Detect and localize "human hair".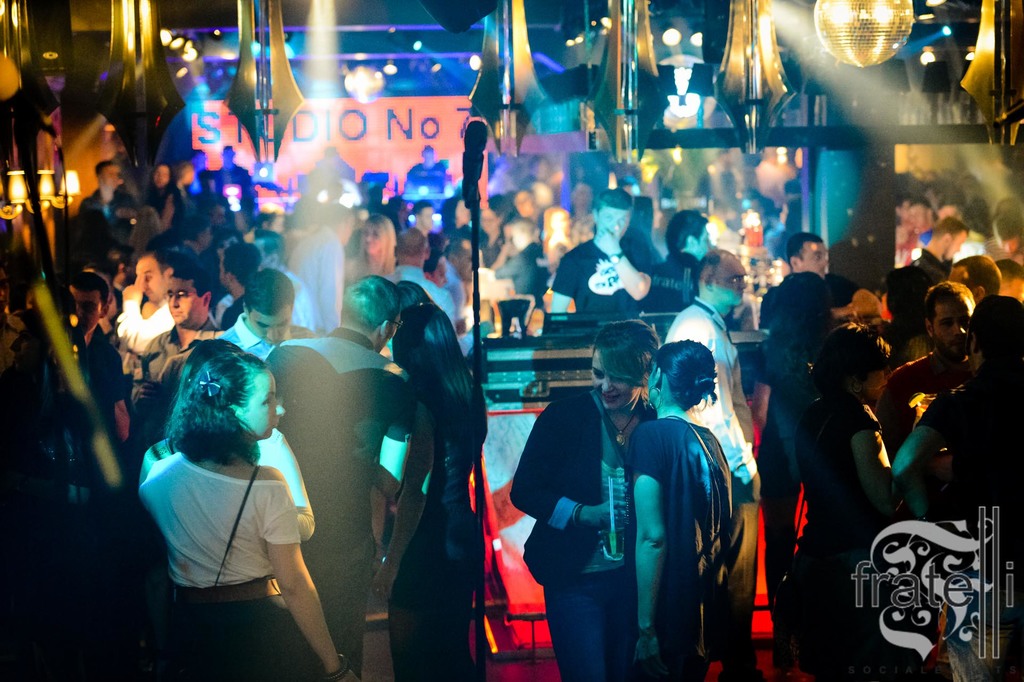
Localized at (515, 220, 533, 234).
